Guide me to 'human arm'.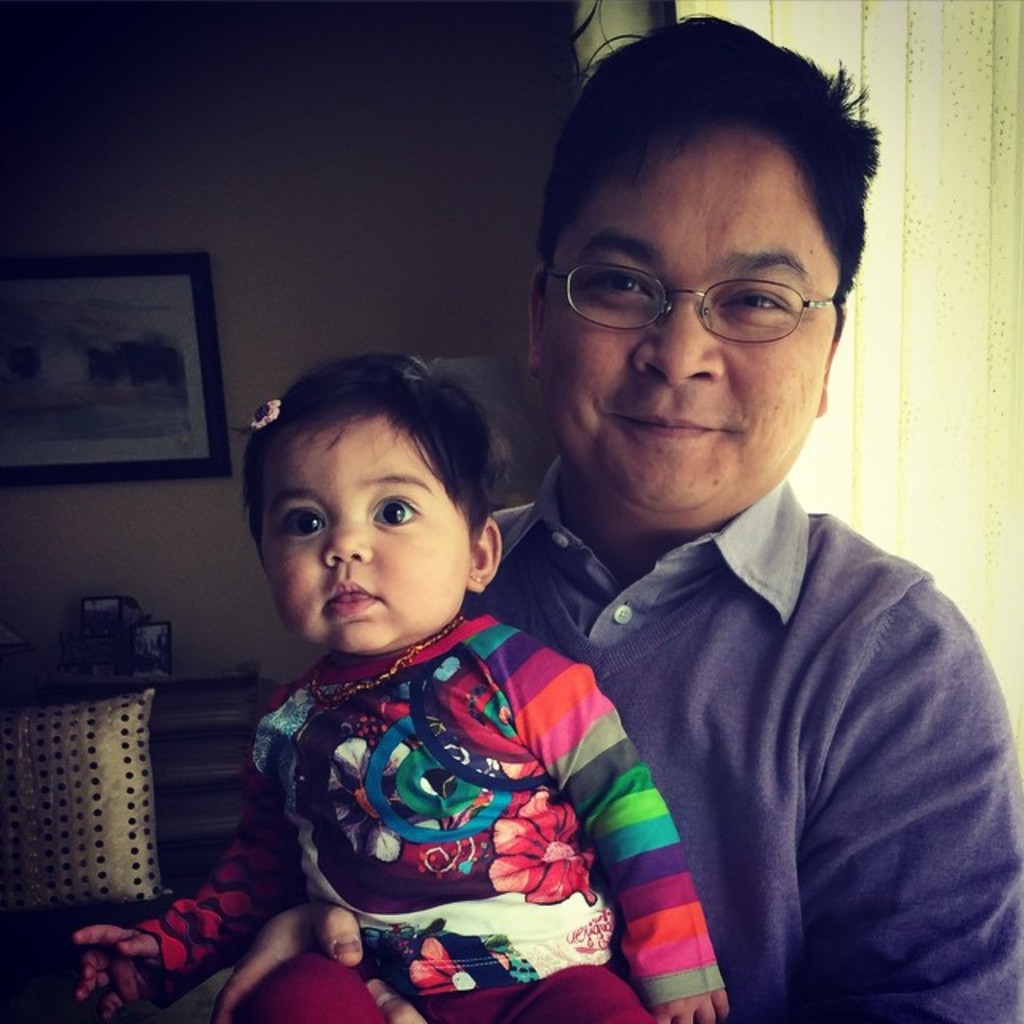
Guidance: x1=573, y1=683, x2=741, y2=1022.
